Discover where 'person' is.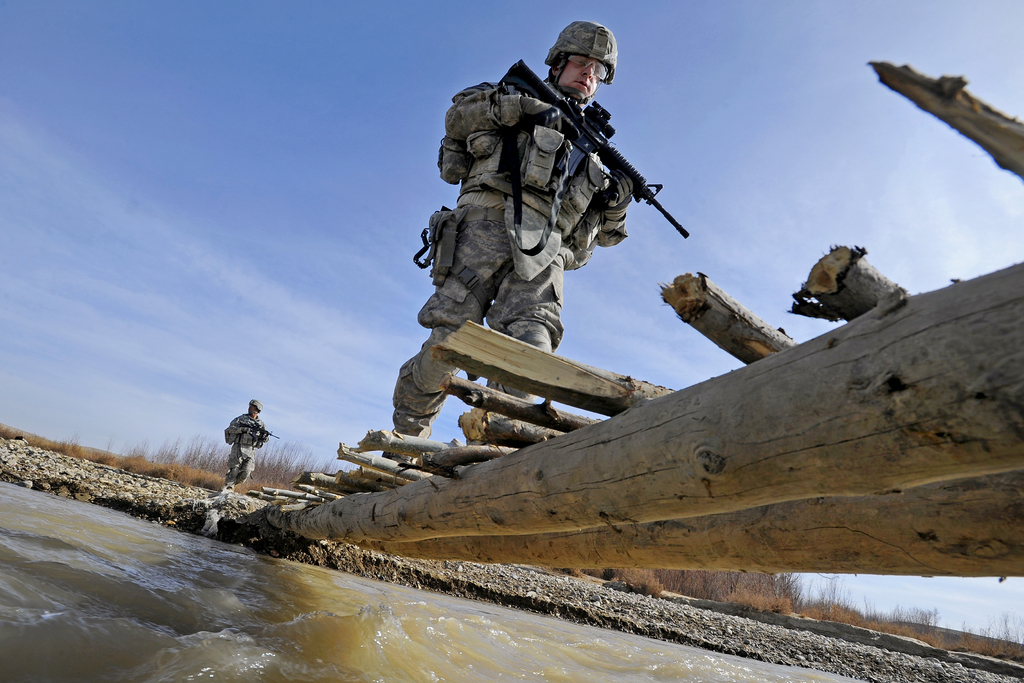
Discovered at [left=216, top=401, right=268, bottom=495].
